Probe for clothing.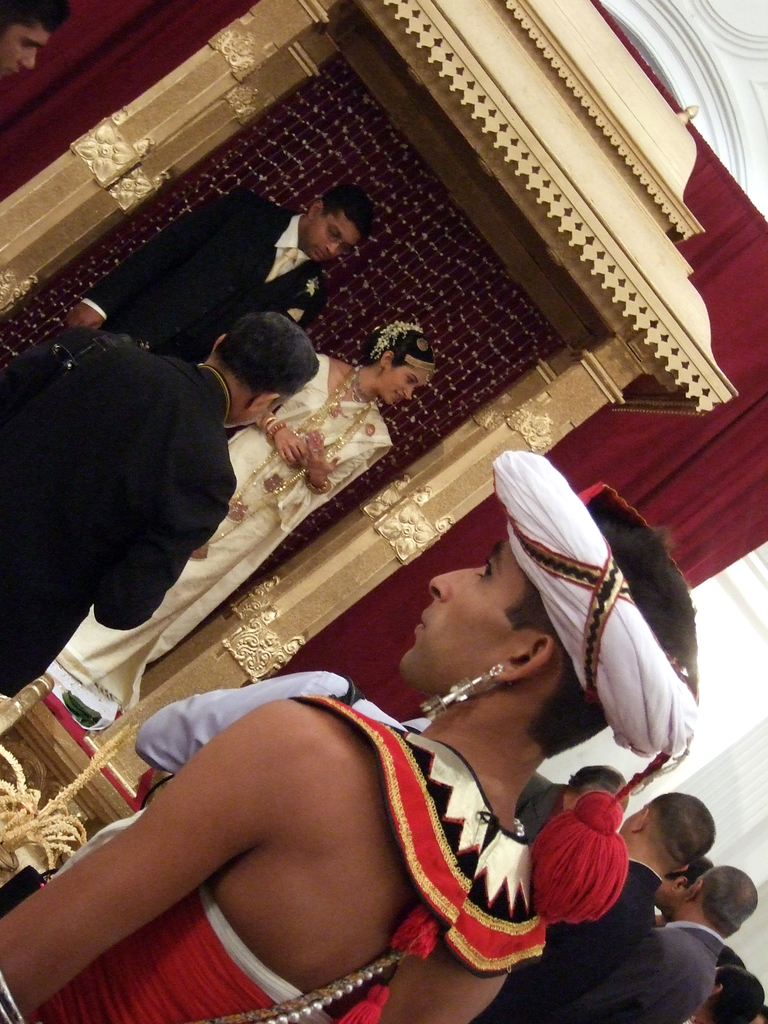
Probe result: 0, 332, 239, 689.
